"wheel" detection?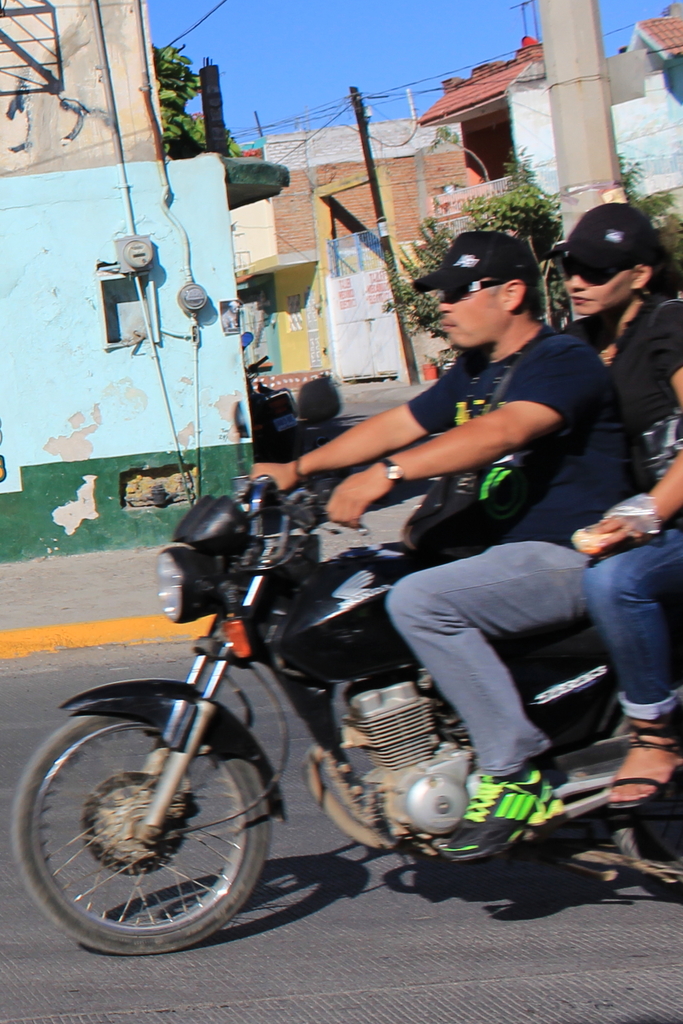
region(31, 714, 279, 950)
